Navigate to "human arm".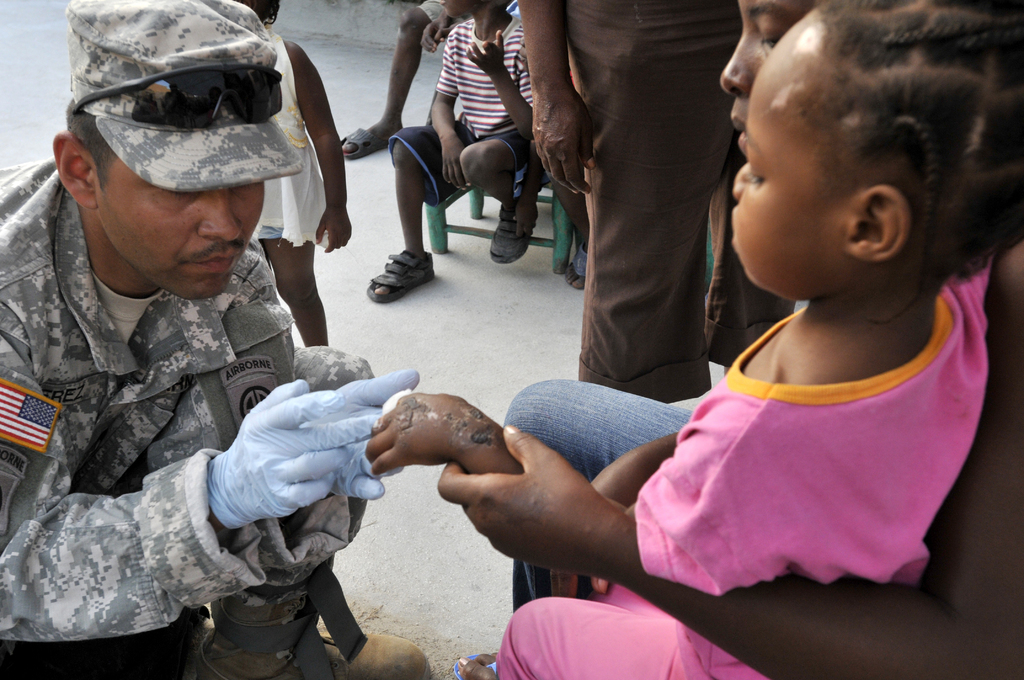
Navigation target: Rect(289, 40, 354, 250).
